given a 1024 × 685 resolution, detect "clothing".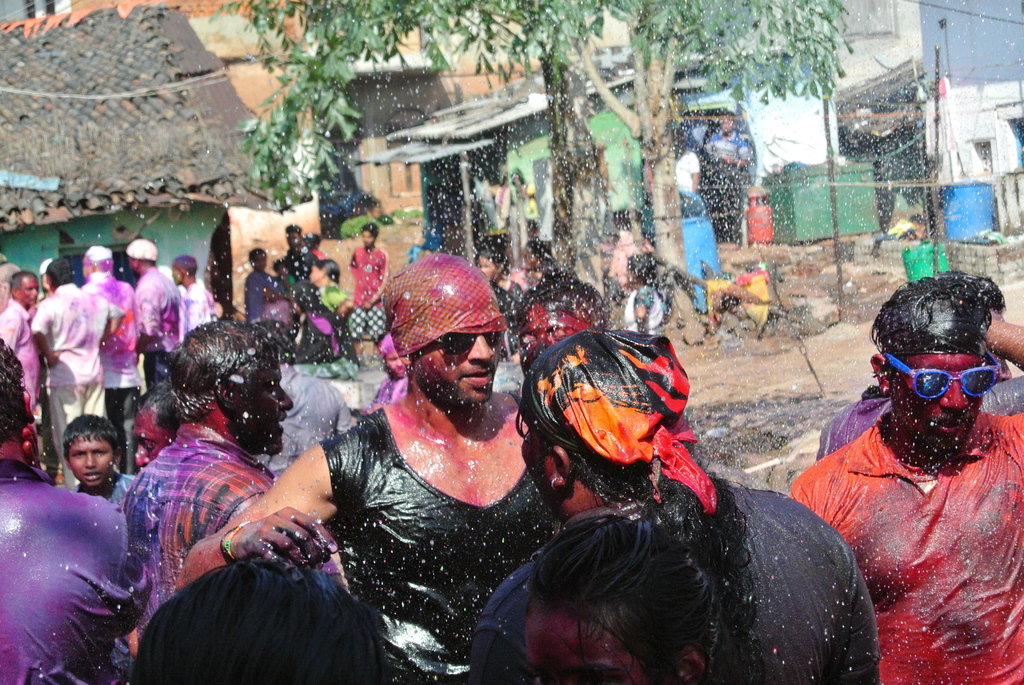
locate(8, 443, 147, 675).
